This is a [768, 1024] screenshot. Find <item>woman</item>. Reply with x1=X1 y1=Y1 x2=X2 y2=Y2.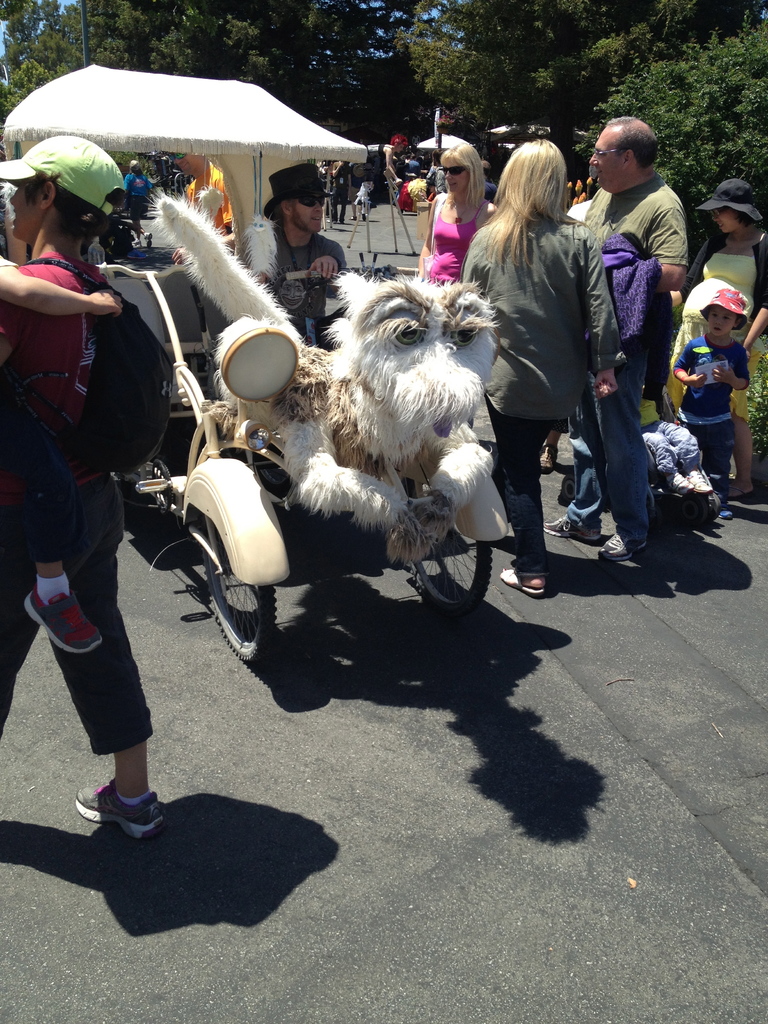
x1=0 y1=130 x2=175 y2=836.
